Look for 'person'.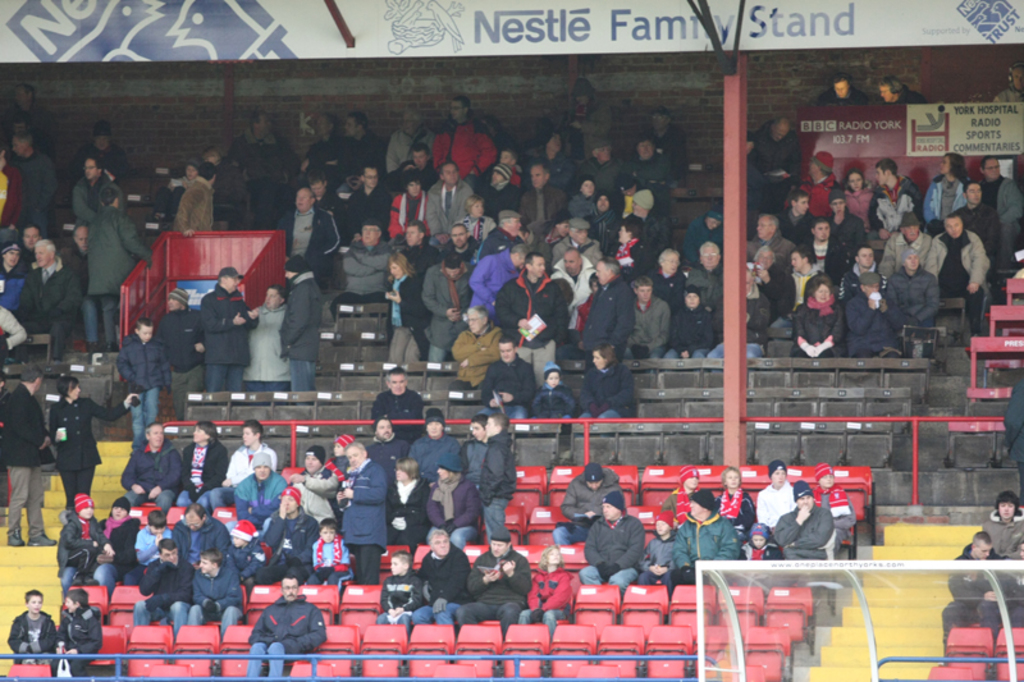
Found: box=[668, 482, 744, 595].
